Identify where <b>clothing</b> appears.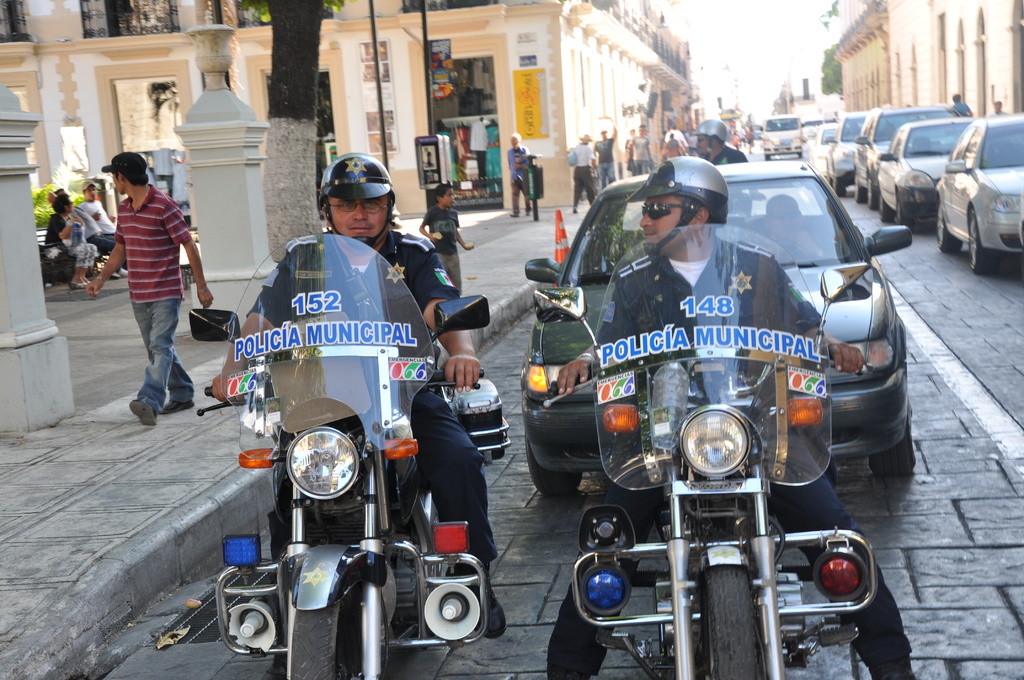
Appears at box(696, 140, 756, 165).
